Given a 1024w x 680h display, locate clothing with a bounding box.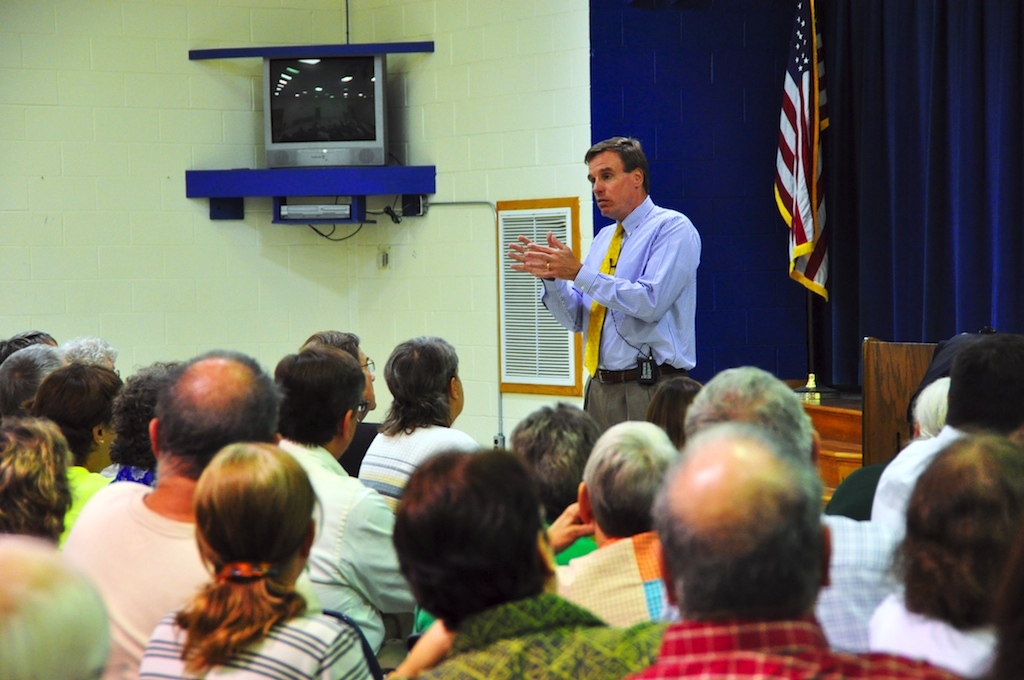
Located: [x1=276, y1=443, x2=414, y2=622].
